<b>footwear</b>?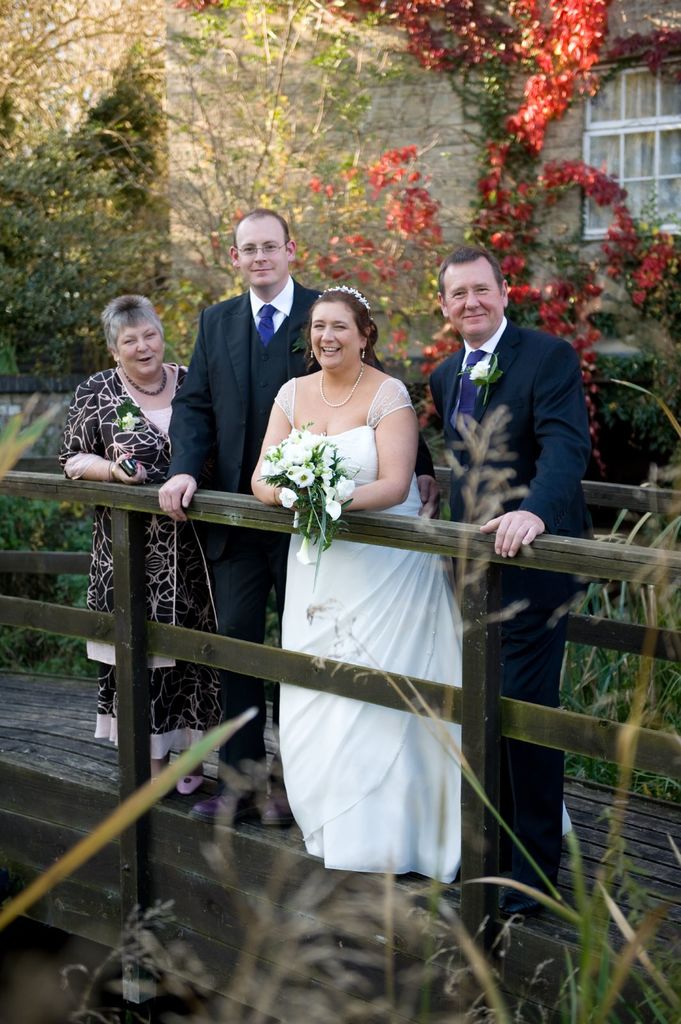
{"left": 253, "top": 792, "right": 298, "bottom": 834}
